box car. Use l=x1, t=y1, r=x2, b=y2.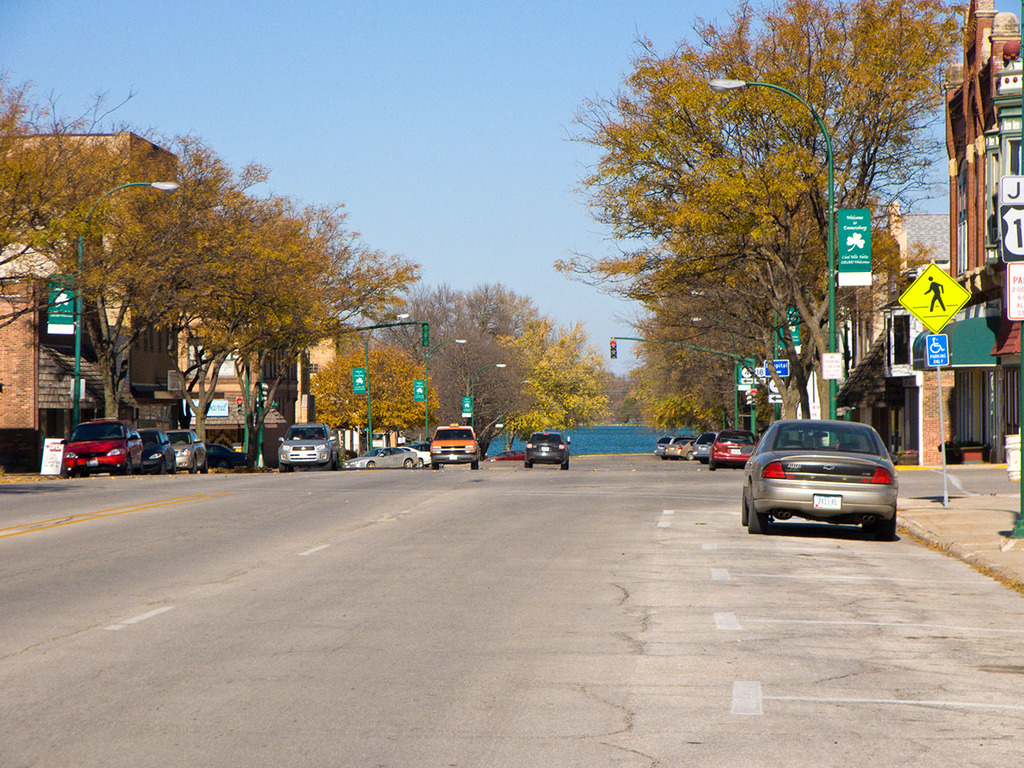
l=660, t=432, r=694, b=458.
